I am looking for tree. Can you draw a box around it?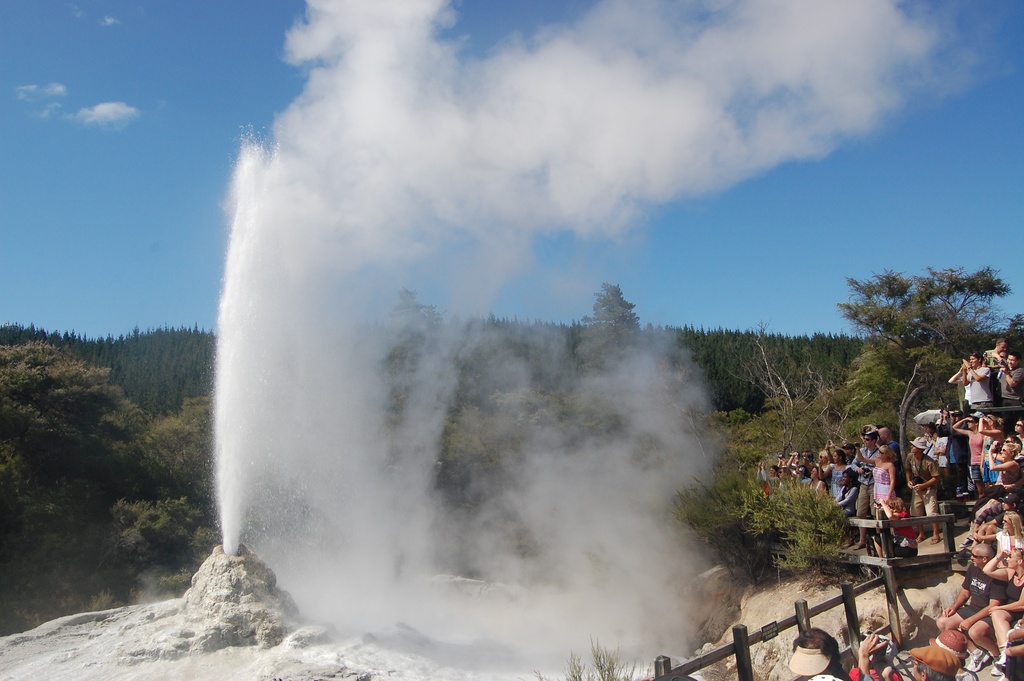
Sure, the bounding box is BBox(831, 263, 1023, 479).
